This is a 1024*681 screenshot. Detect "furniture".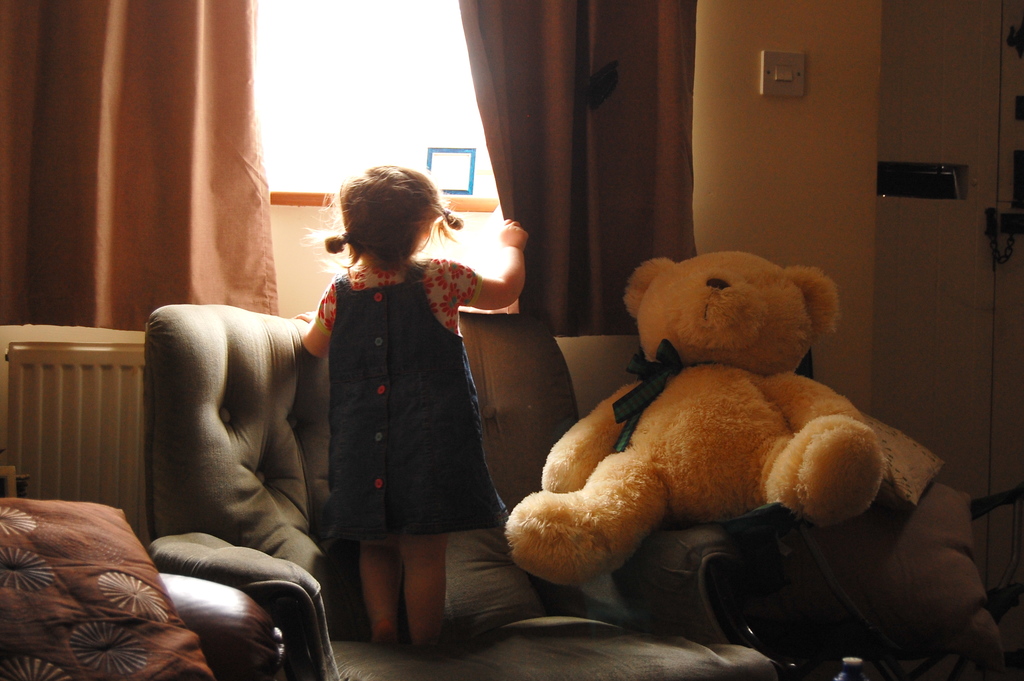
Rect(159, 573, 294, 680).
